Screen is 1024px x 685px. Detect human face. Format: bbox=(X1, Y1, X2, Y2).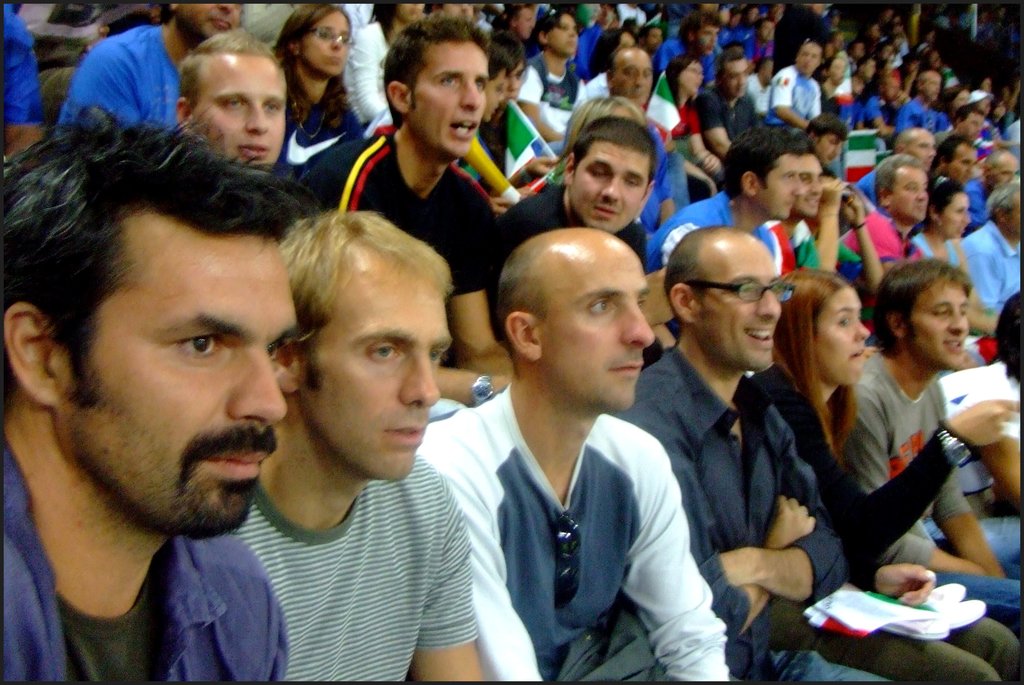
bbox=(534, 241, 658, 409).
